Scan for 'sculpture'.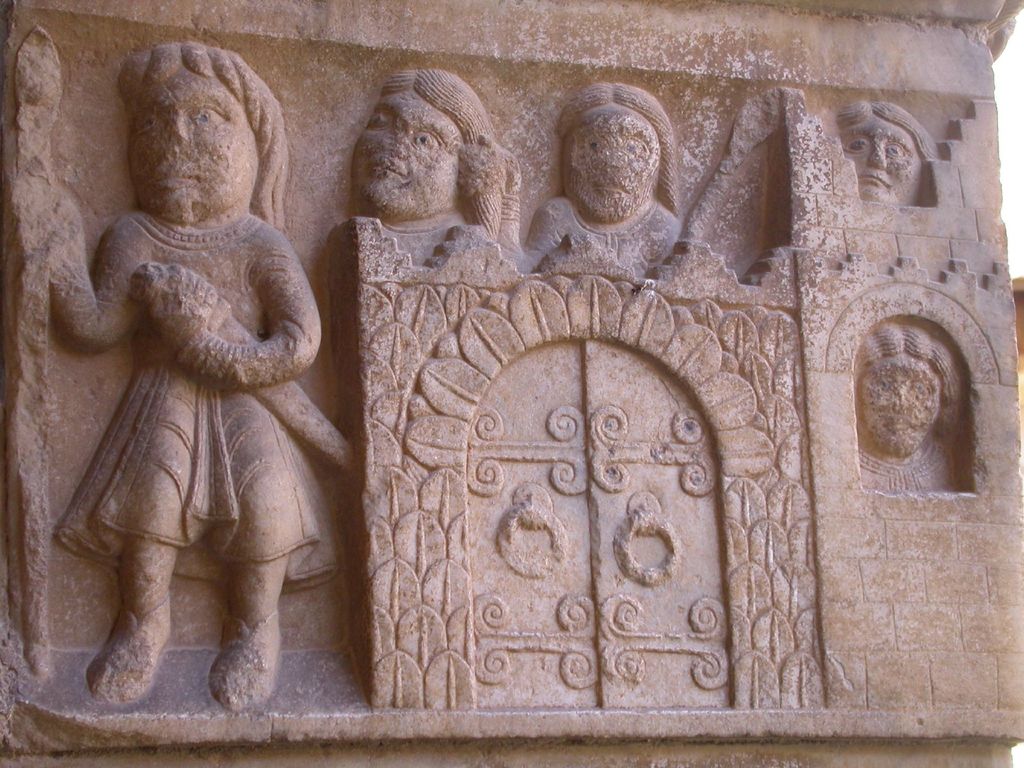
Scan result: [x1=857, y1=321, x2=971, y2=494].
